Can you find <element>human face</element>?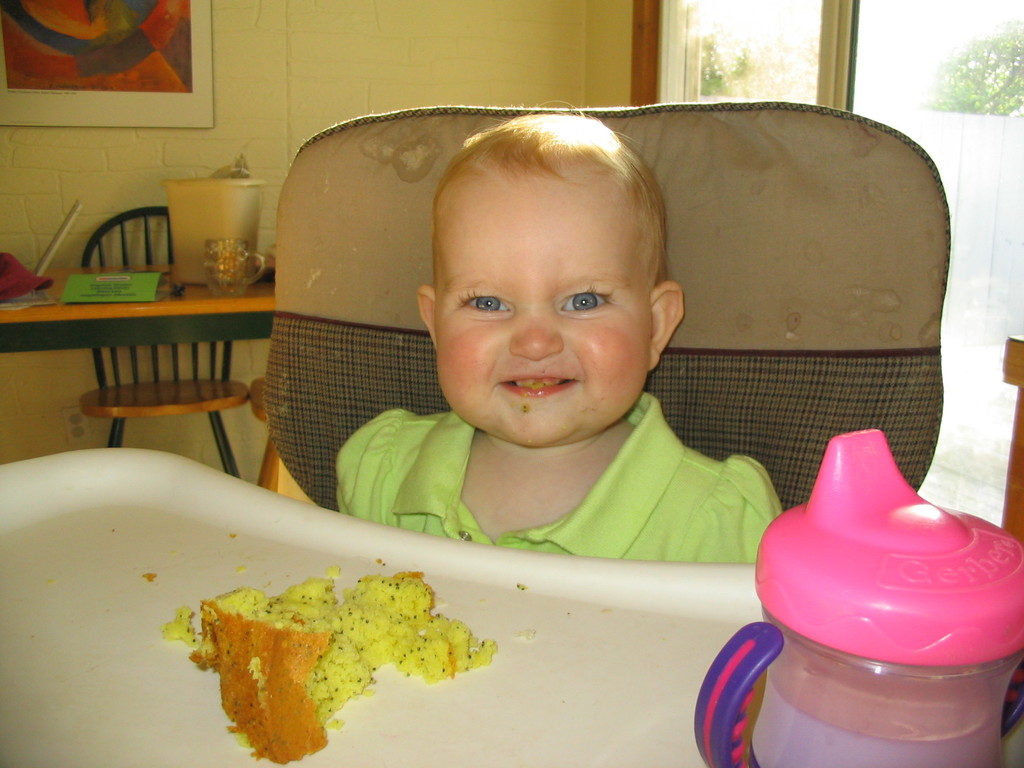
Yes, bounding box: <region>437, 179, 648, 444</region>.
